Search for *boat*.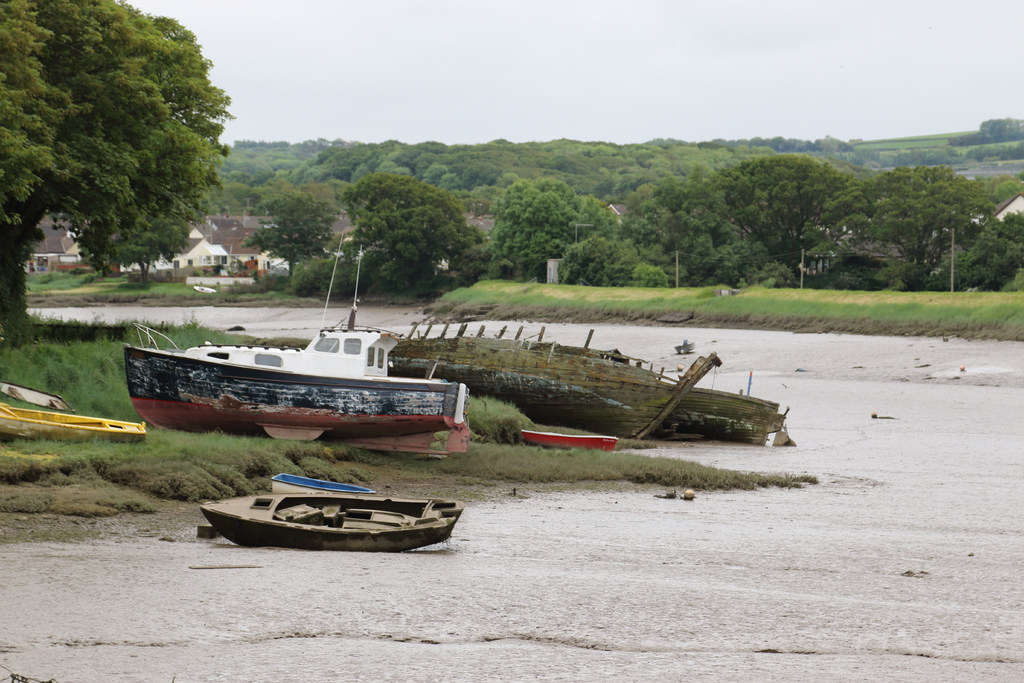
Found at (0, 403, 149, 446).
